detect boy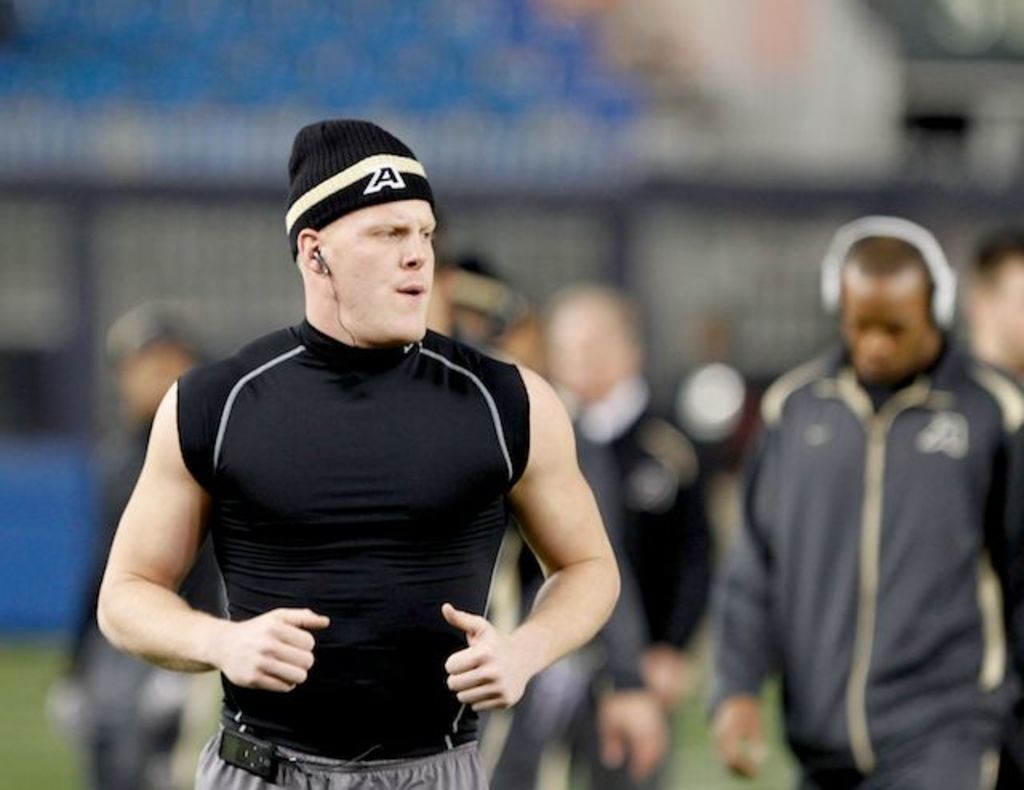
rect(685, 173, 1006, 787)
